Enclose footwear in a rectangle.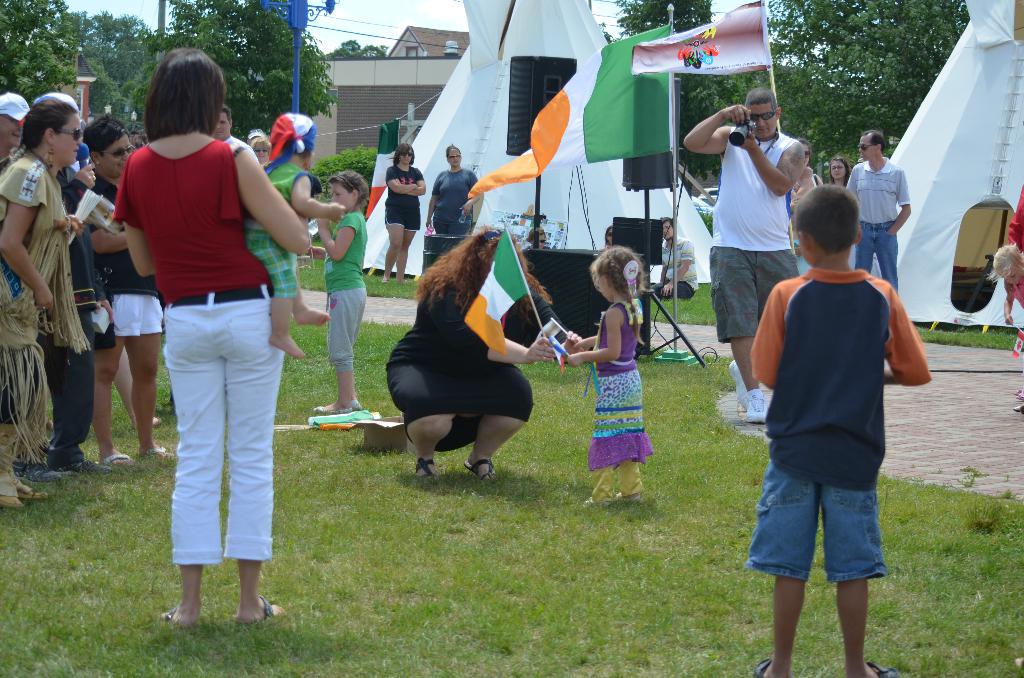
159, 606, 179, 626.
